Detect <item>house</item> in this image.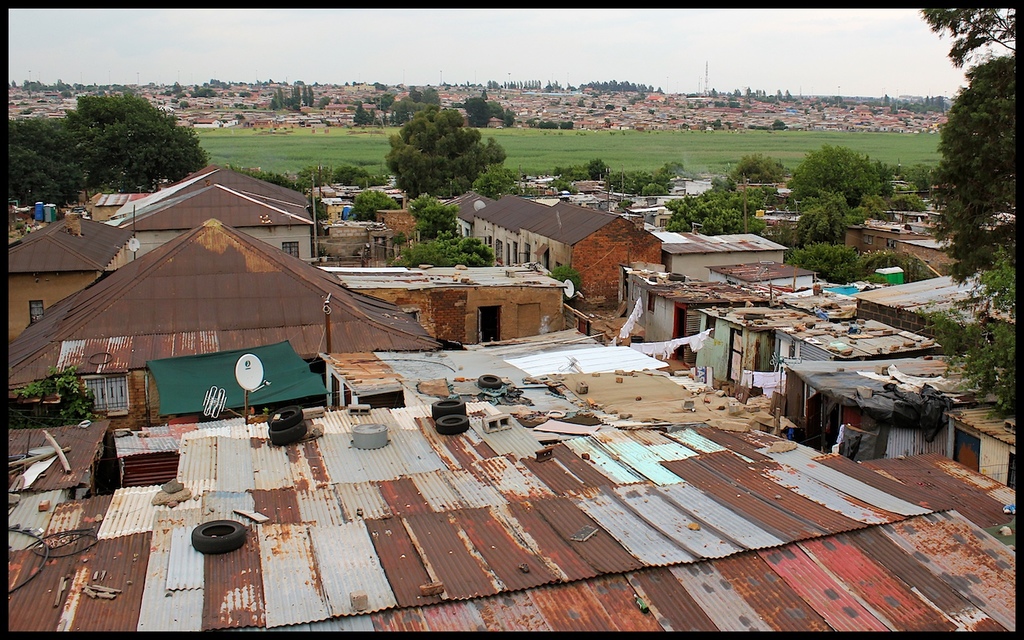
Detection: <bbox>42, 107, 72, 120</bbox>.
